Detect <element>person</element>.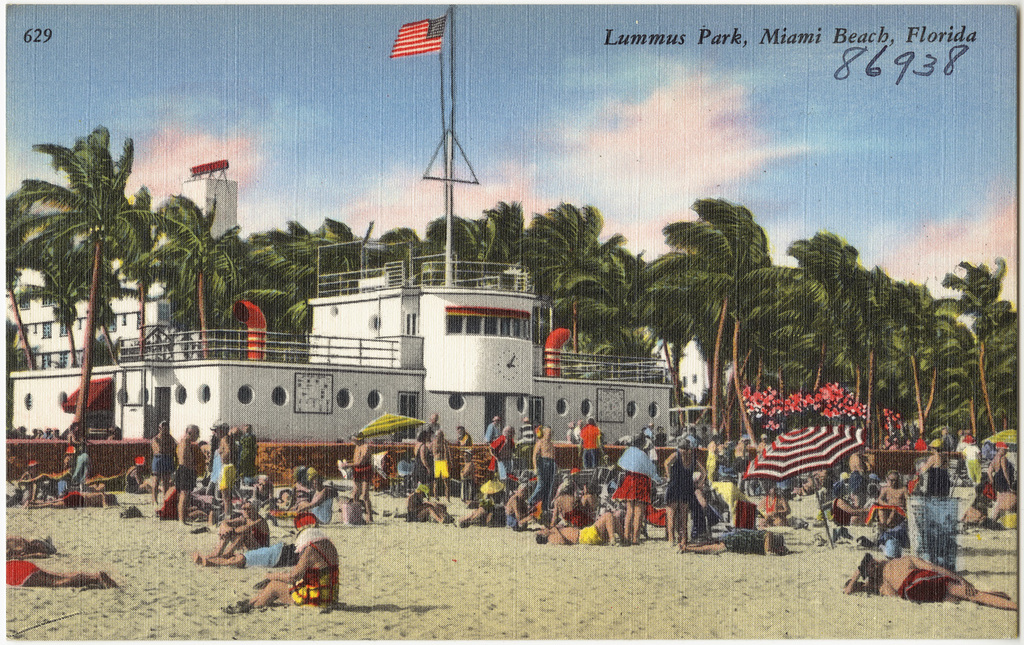
Detected at select_region(240, 512, 342, 610).
